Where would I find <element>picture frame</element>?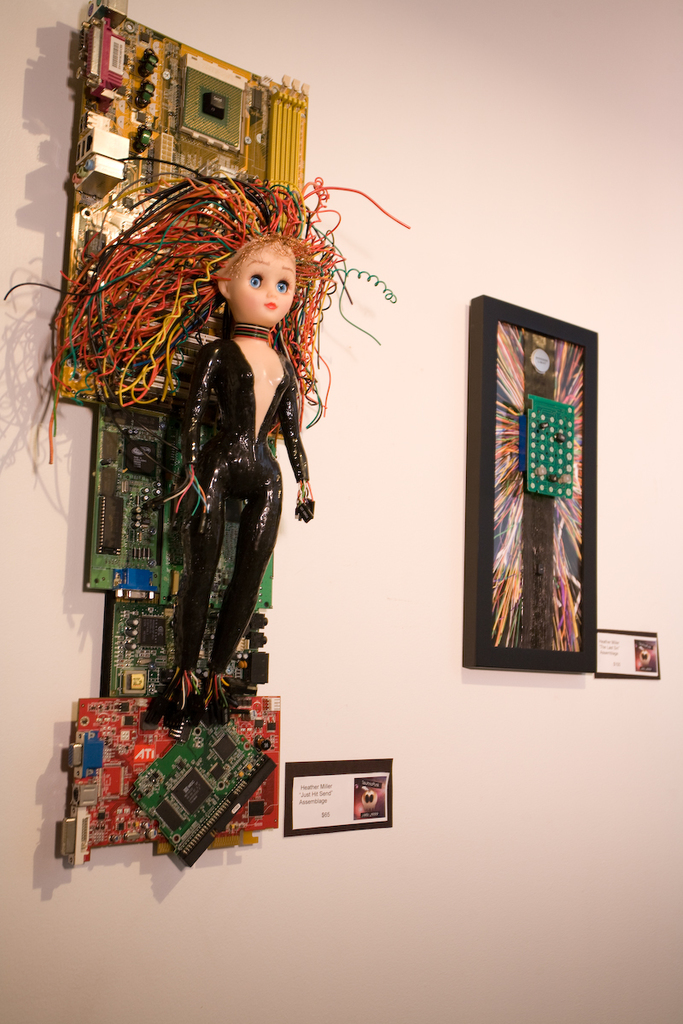
At l=286, t=753, r=406, b=833.
